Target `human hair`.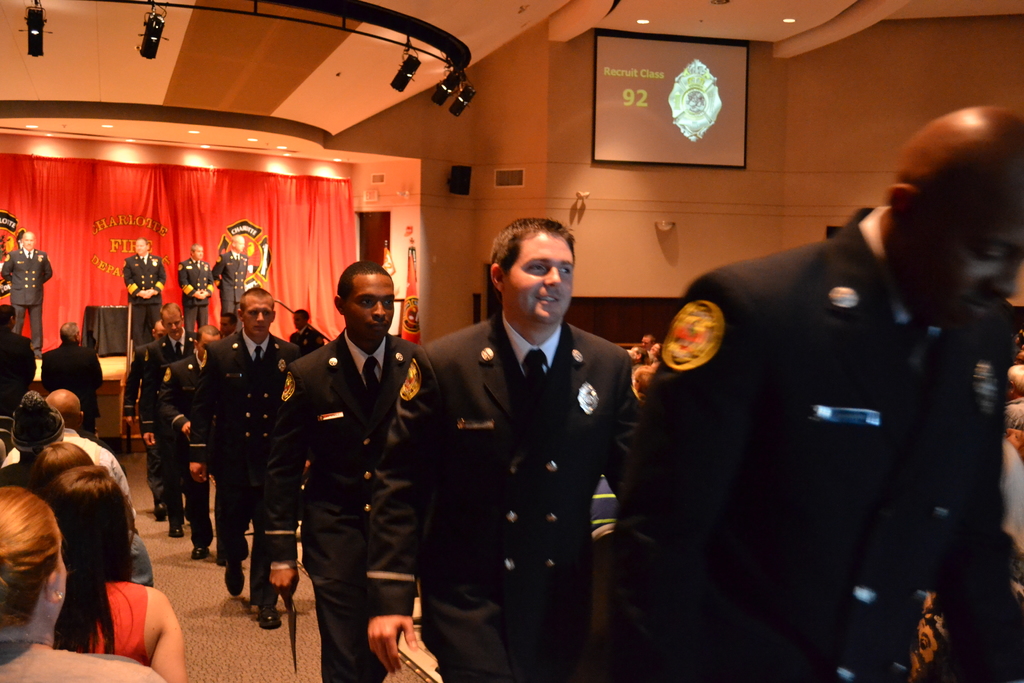
Target region: (left=486, top=216, right=580, bottom=273).
